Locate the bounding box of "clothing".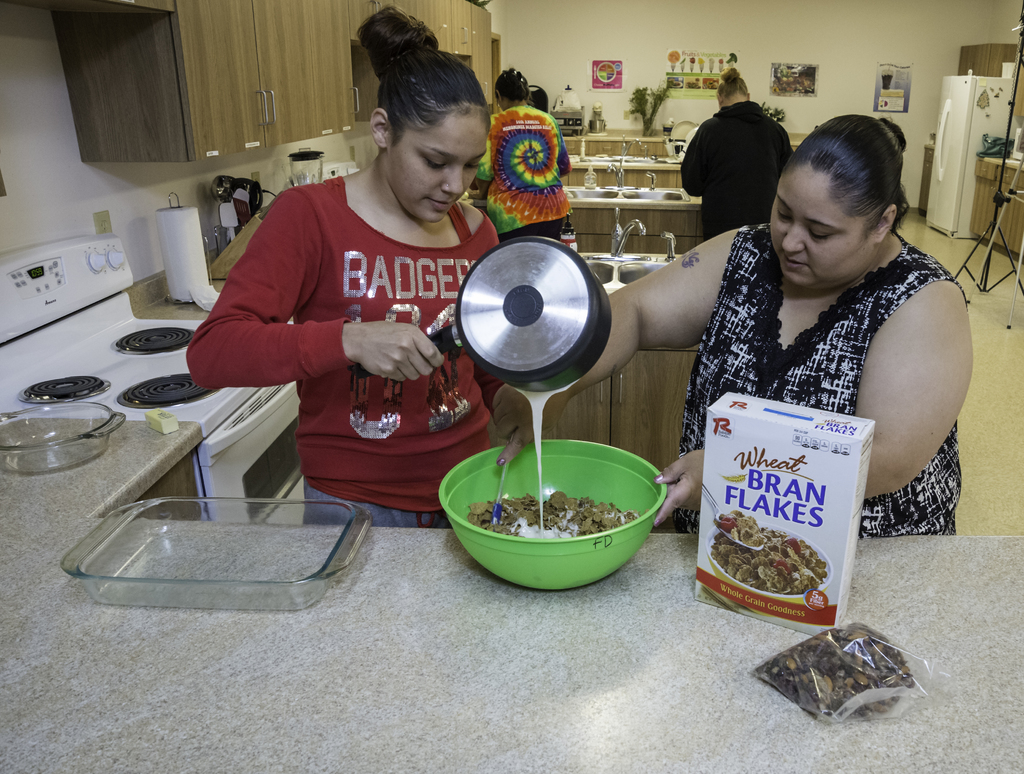
Bounding box: [x1=675, y1=218, x2=963, y2=532].
